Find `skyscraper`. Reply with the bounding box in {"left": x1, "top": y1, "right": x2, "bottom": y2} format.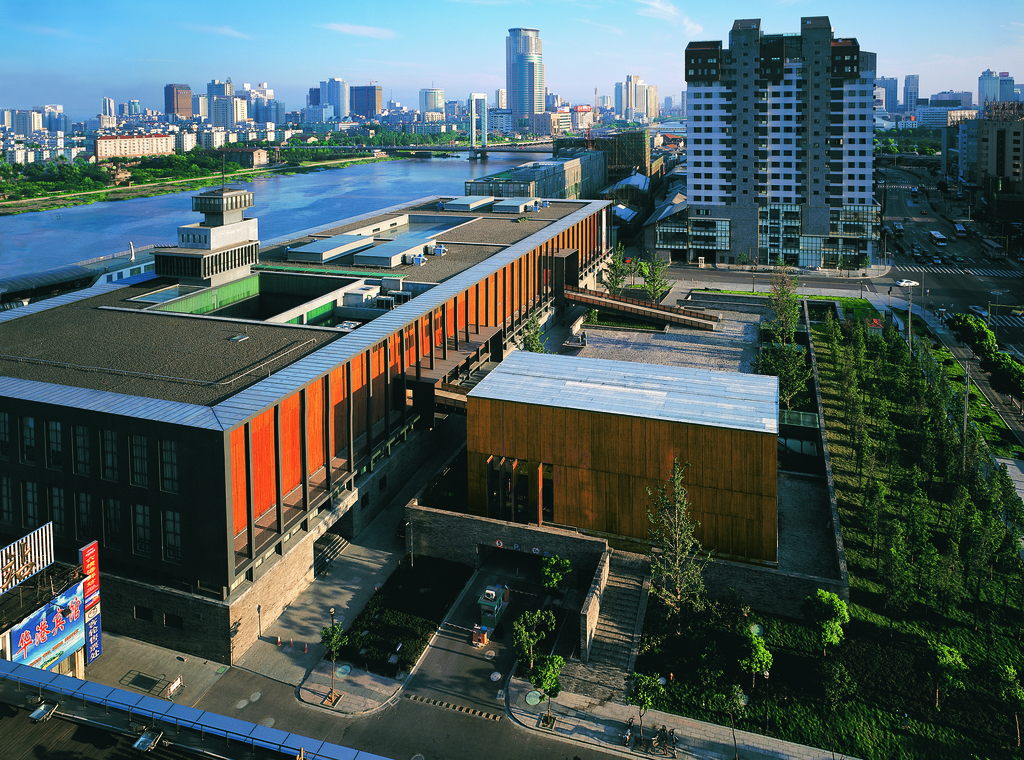
{"left": 680, "top": 12, "right": 880, "bottom": 268}.
